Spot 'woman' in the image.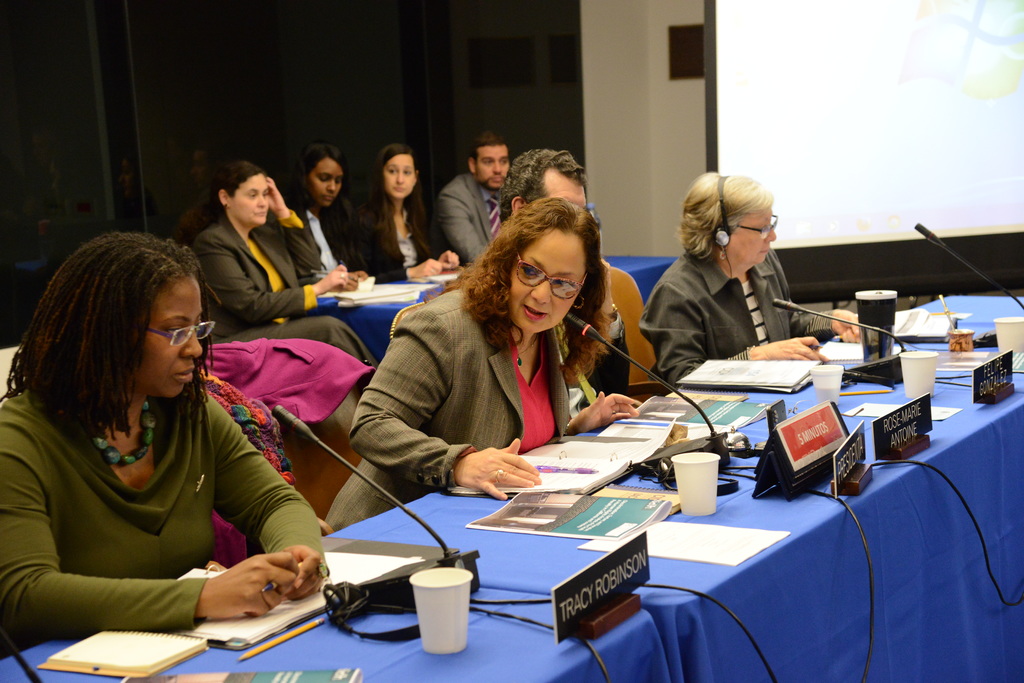
'woman' found at x1=351, y1=148, x2=449, y2=291.
